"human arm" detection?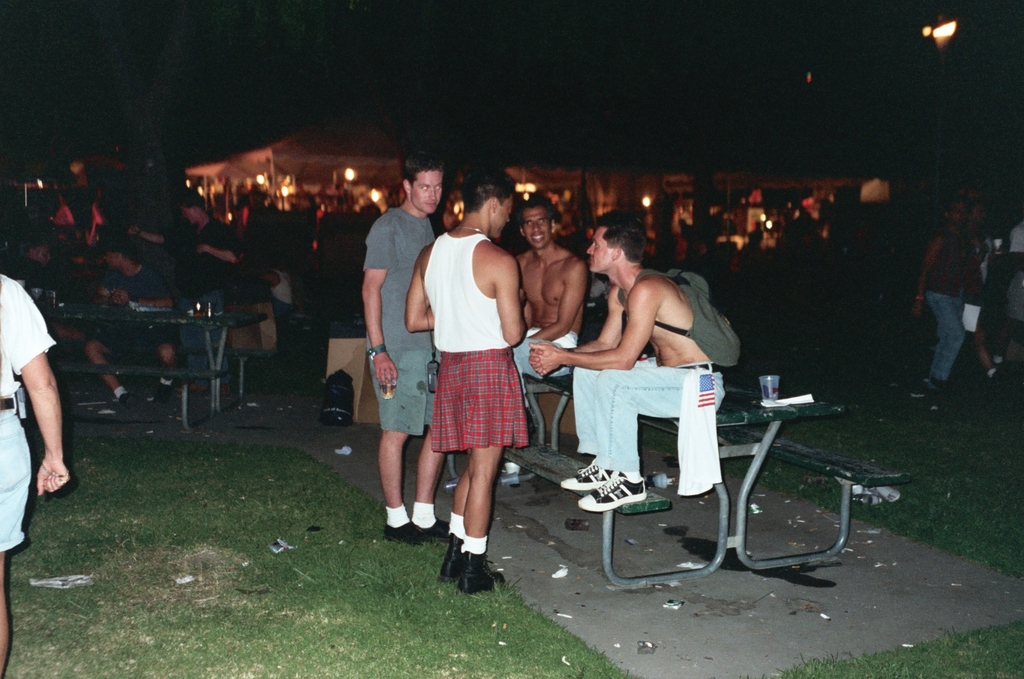
525/271/663/370
